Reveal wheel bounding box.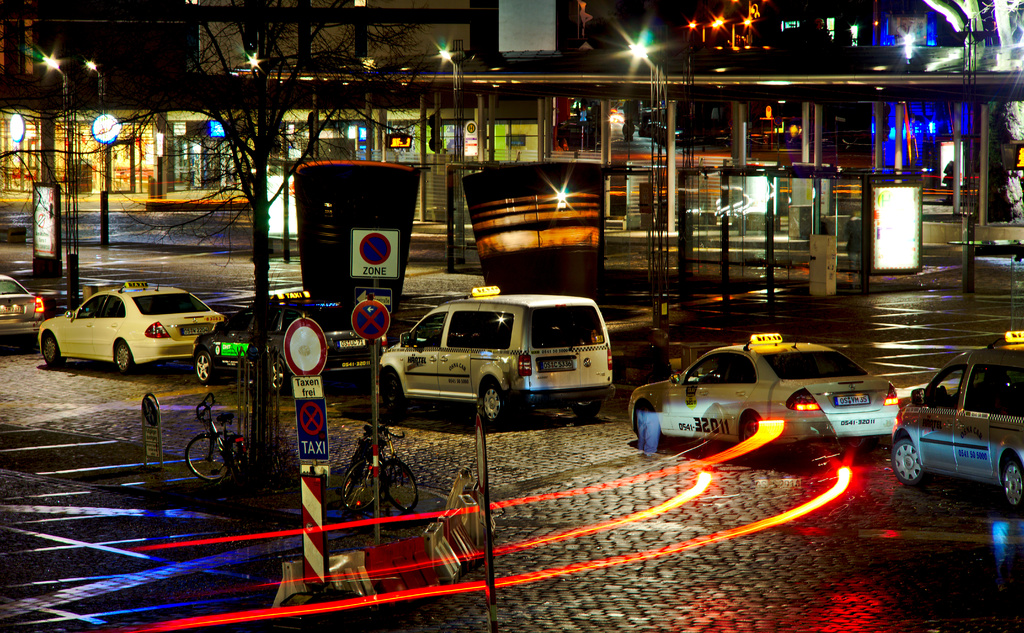
Revealed: (x1=42, y1=334, x2=65, y2=370).
